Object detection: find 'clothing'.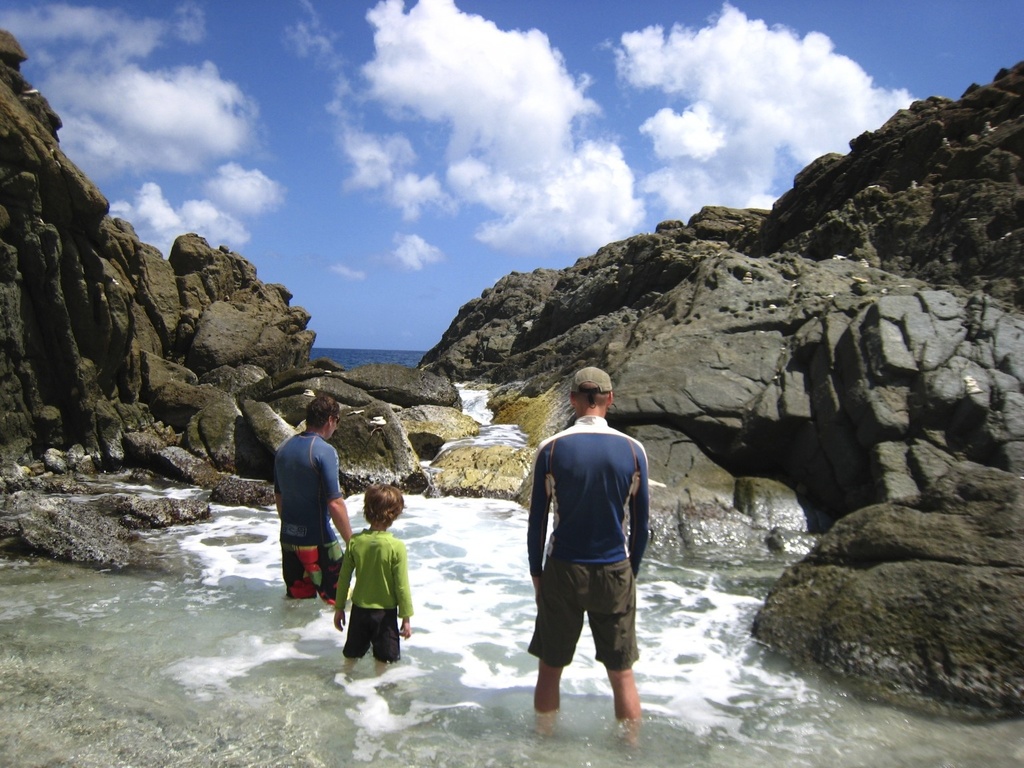
(x1=273, y1=433, x2=339, y2=601).
